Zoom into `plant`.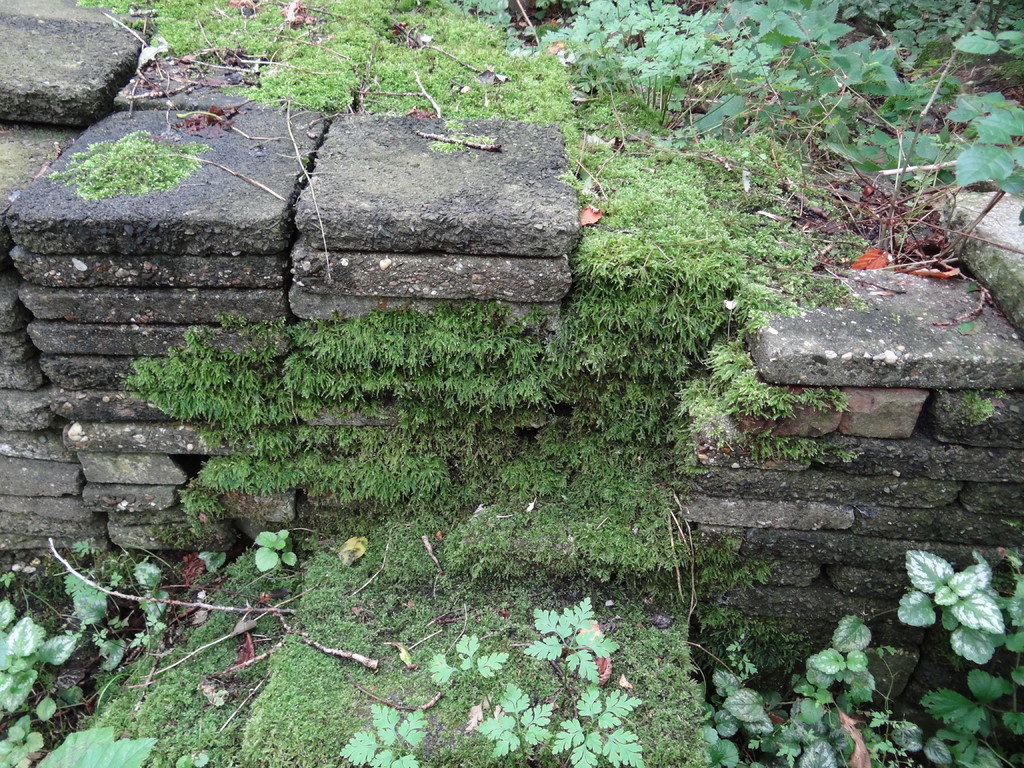
Zoom target: region(422, 614, 556, 767).
